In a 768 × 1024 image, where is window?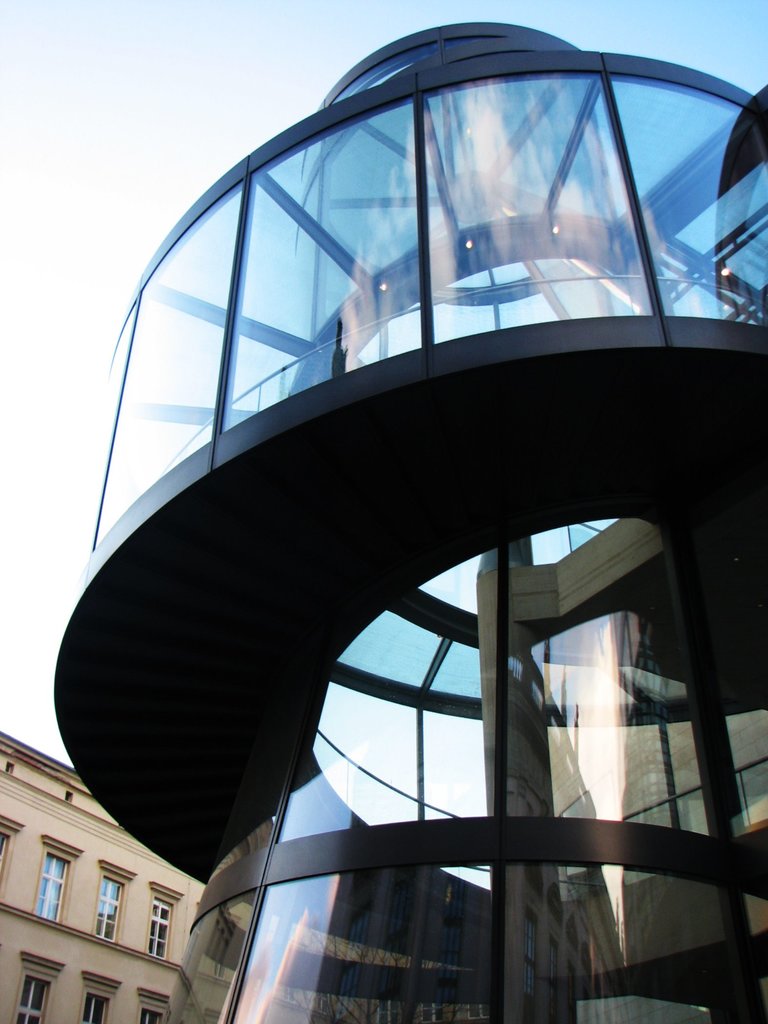
98 861 124 943.
